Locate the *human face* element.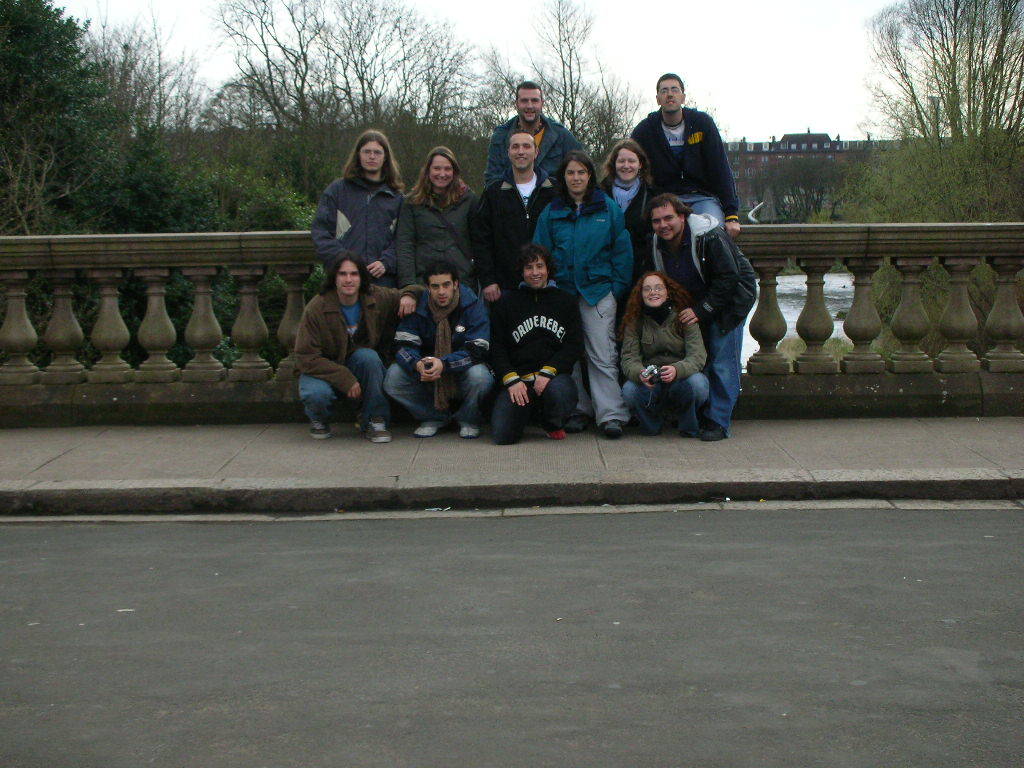
Element bbox: {"left": 525, "top": 261, "right": 546, "bottom": 288}.
